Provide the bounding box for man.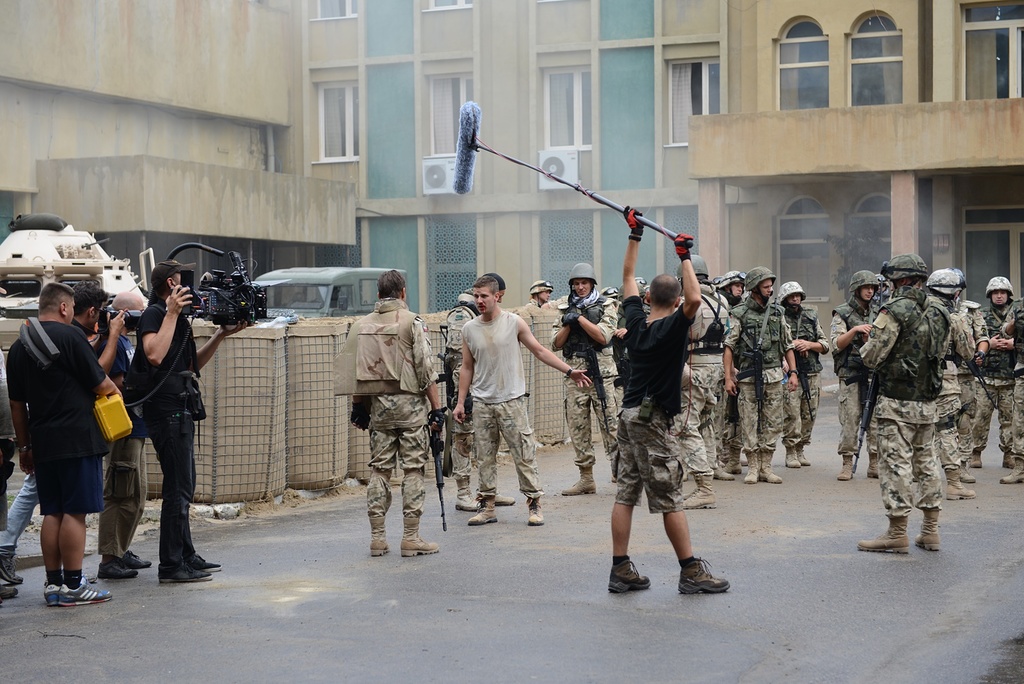
<bbox>719, 263, 798, 492</bbox>.
